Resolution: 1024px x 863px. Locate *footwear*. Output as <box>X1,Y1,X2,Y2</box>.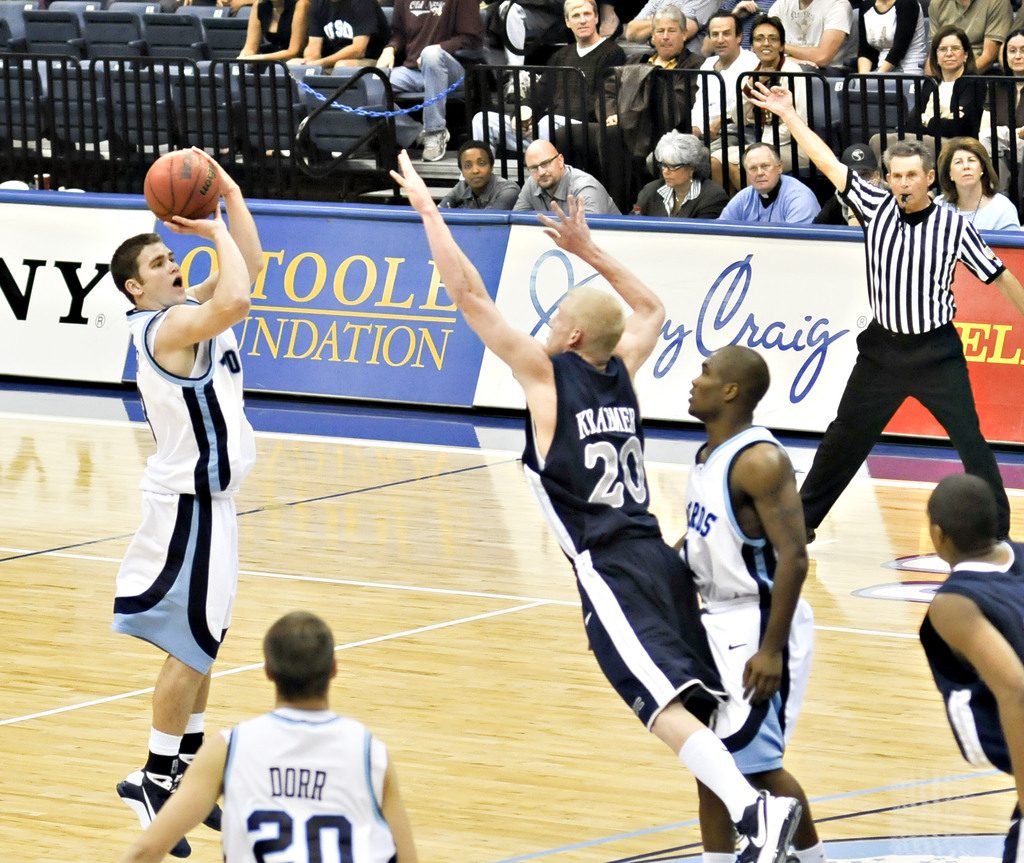
<box>173,762,227,829</box>.
